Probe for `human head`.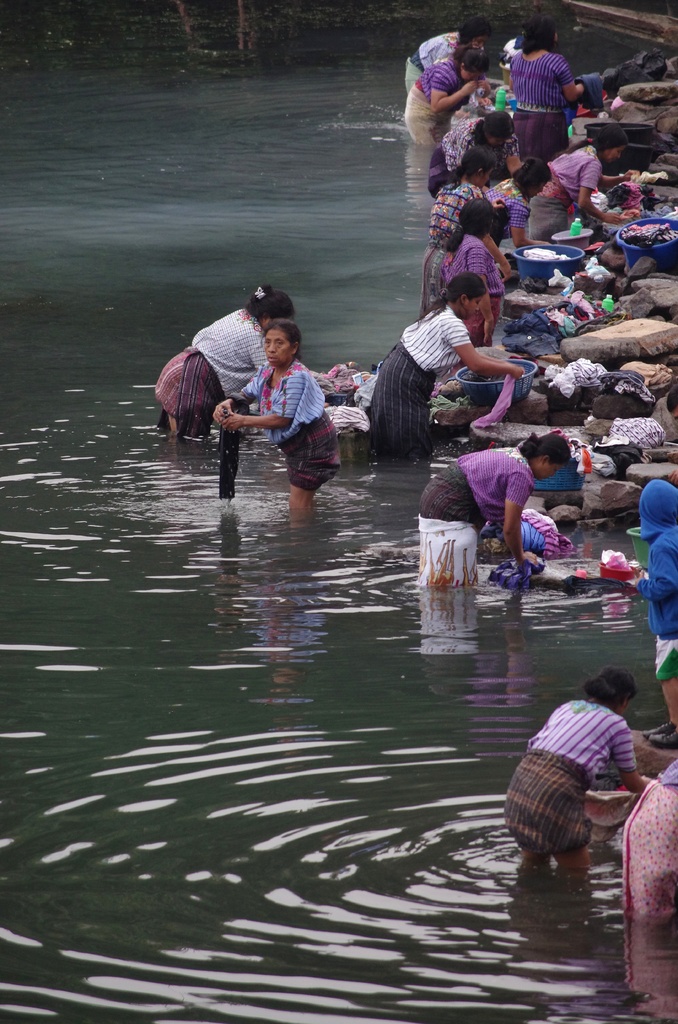
Probe result: [left=636, top=479, right=677, bottom=541].
